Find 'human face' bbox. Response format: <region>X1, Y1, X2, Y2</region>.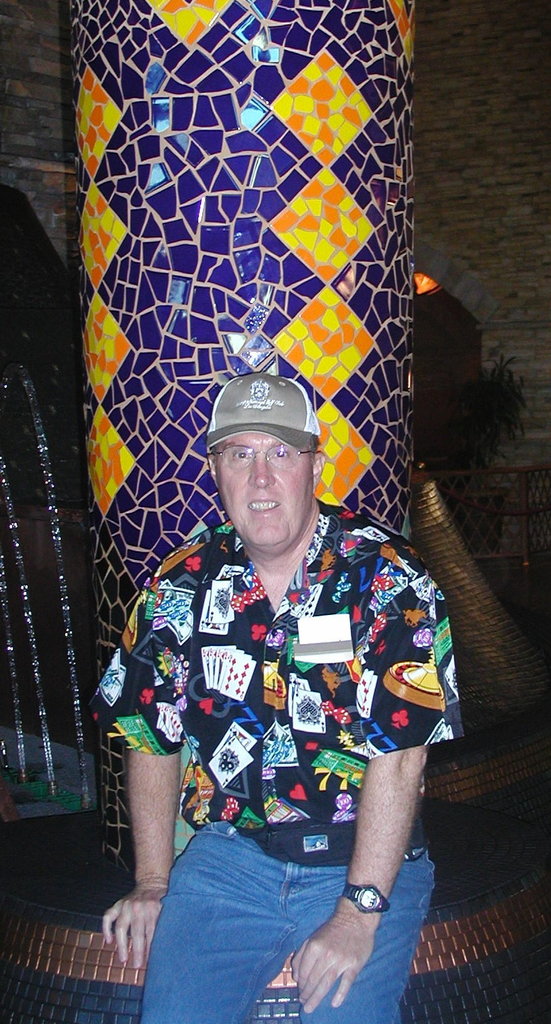
<region>215, 429, 314, 555</region>.
